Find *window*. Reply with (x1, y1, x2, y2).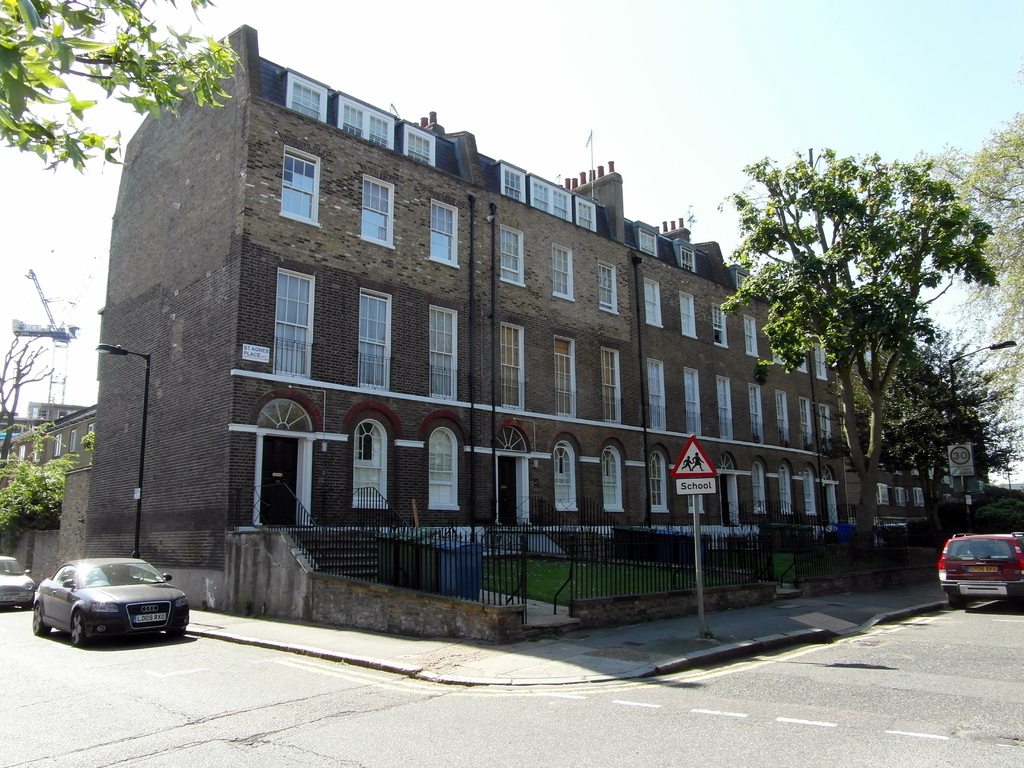
(710, 304, 728, 348).
